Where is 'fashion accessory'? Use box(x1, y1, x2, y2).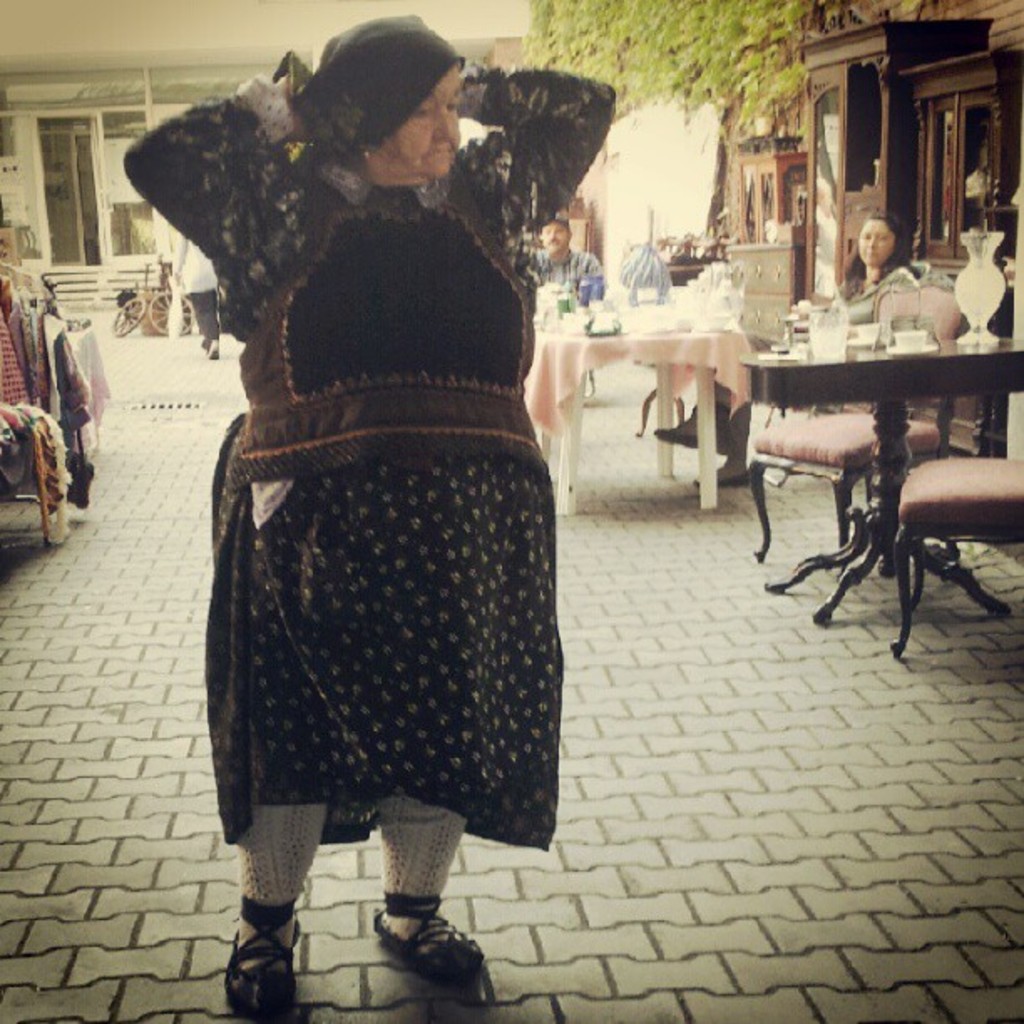
box(689, 472, 755, 492).
